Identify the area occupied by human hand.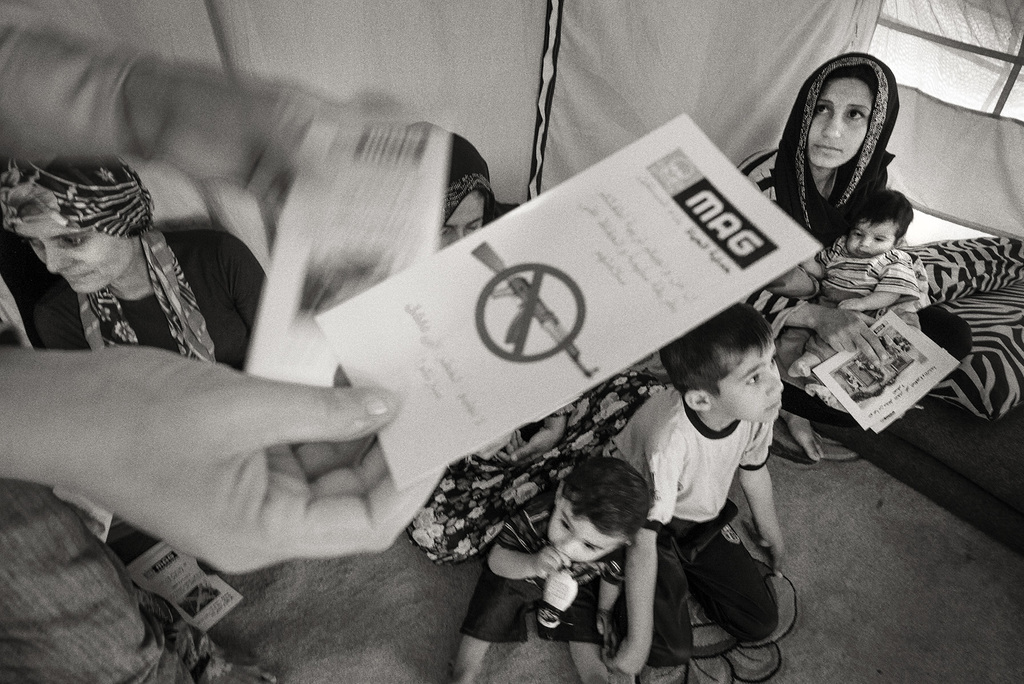
Area: (x1=760, y1=541, x2=791, y2=584).
